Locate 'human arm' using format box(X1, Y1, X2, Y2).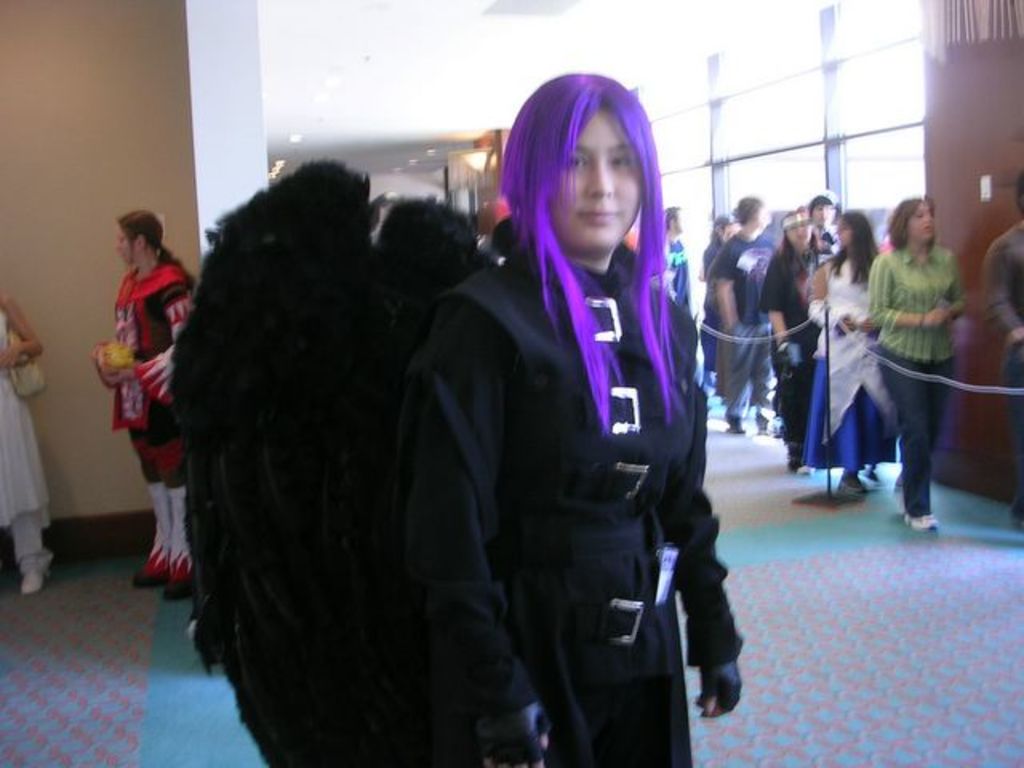
box(925, 258, 968, 322).
